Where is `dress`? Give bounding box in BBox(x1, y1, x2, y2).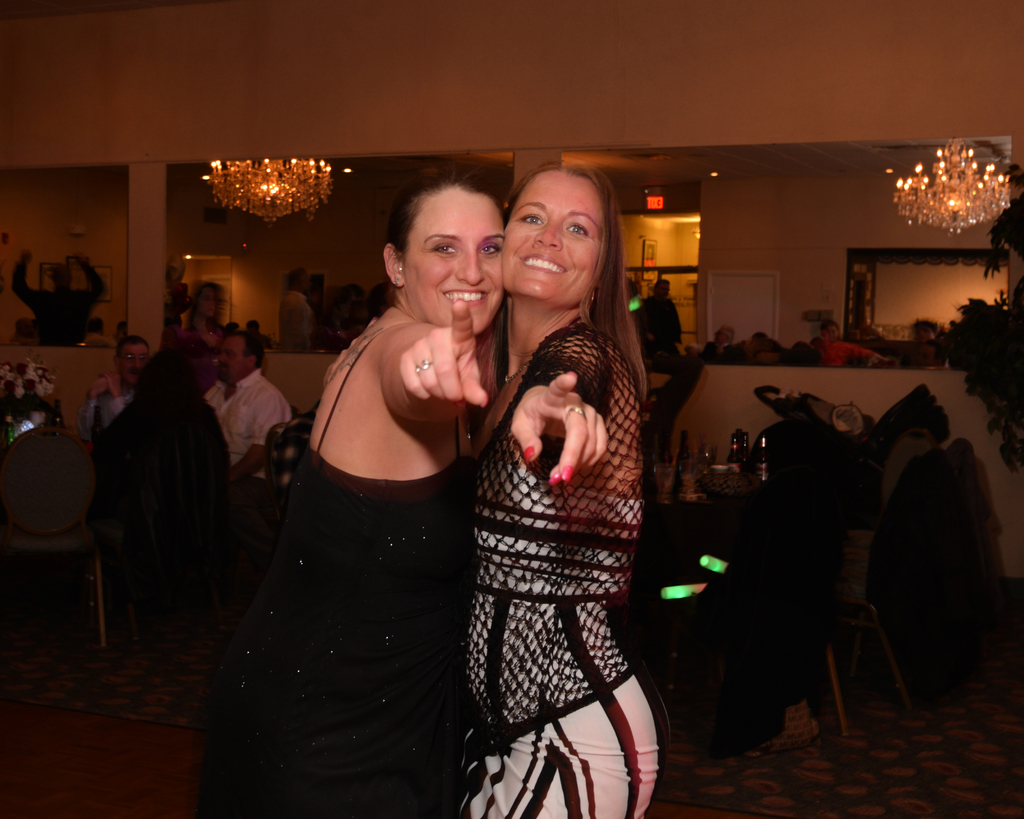
BBox(201, 317, 492, 796).
